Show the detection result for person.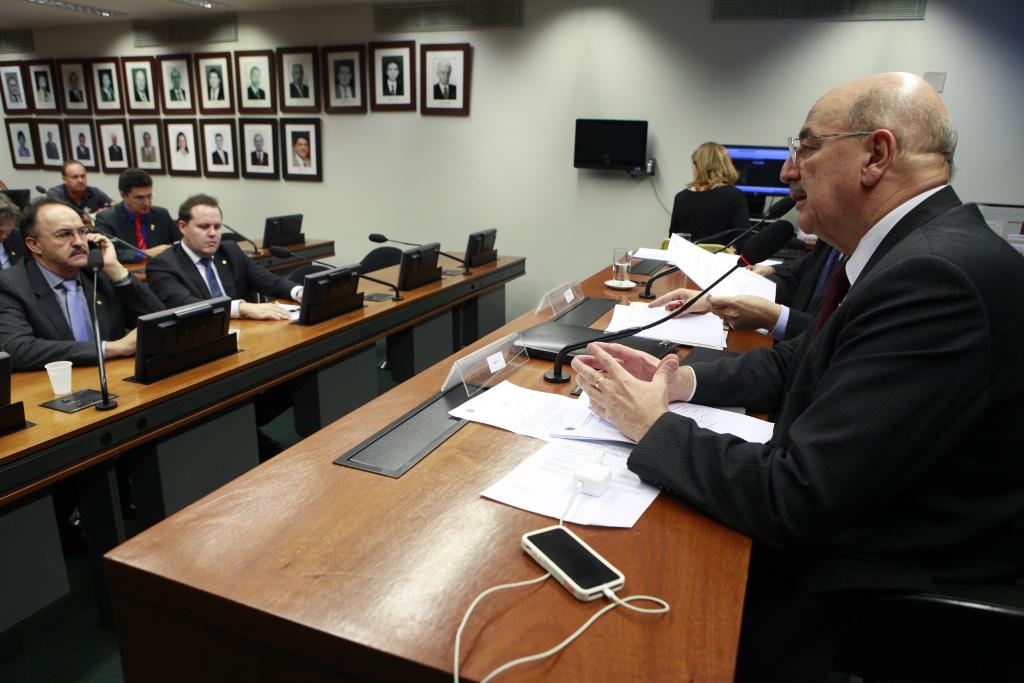
[x1=666, y1=137, x2=751, y2=249].
